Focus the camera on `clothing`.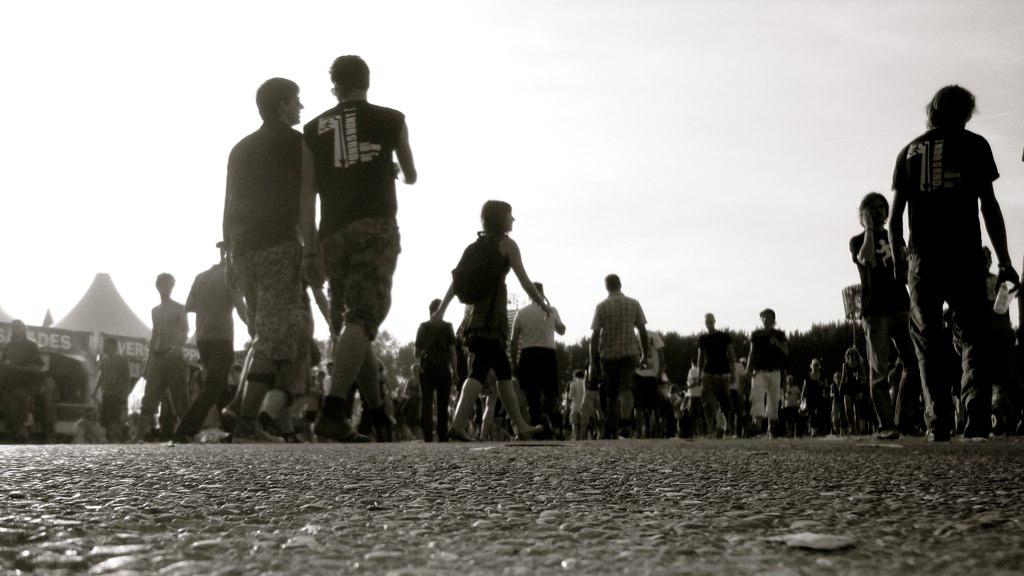
Focus region: [x1=696, y1=374, x2=739, y2=432].
